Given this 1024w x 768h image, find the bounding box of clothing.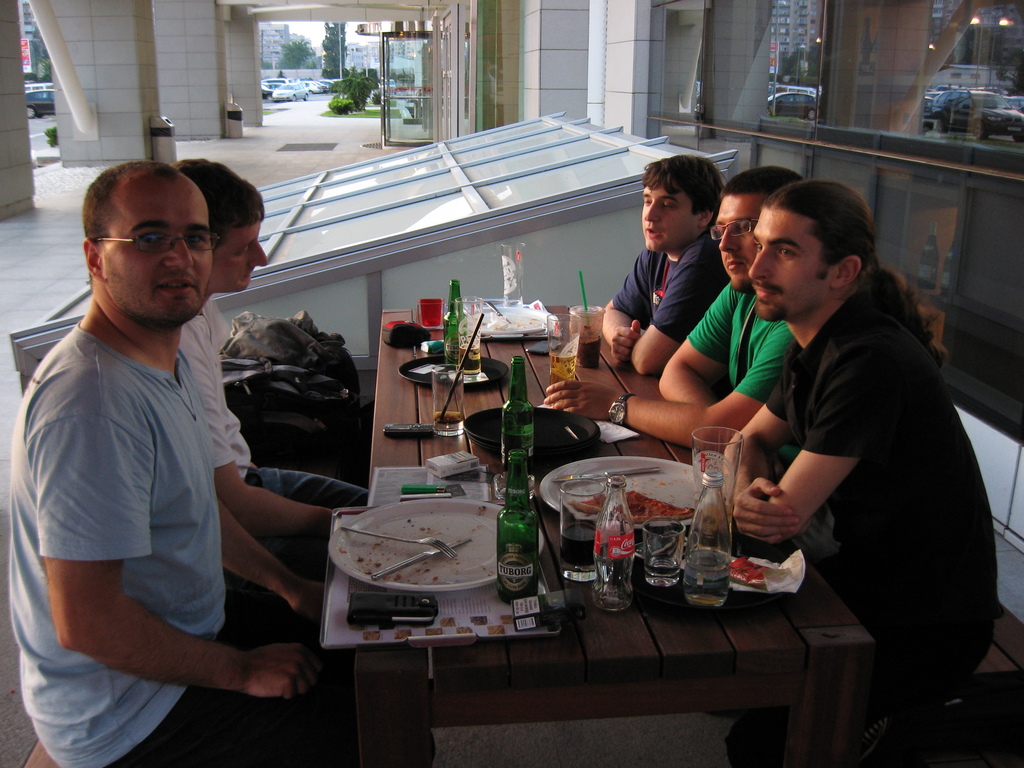
bbox(724, 286, 1000, 762).
